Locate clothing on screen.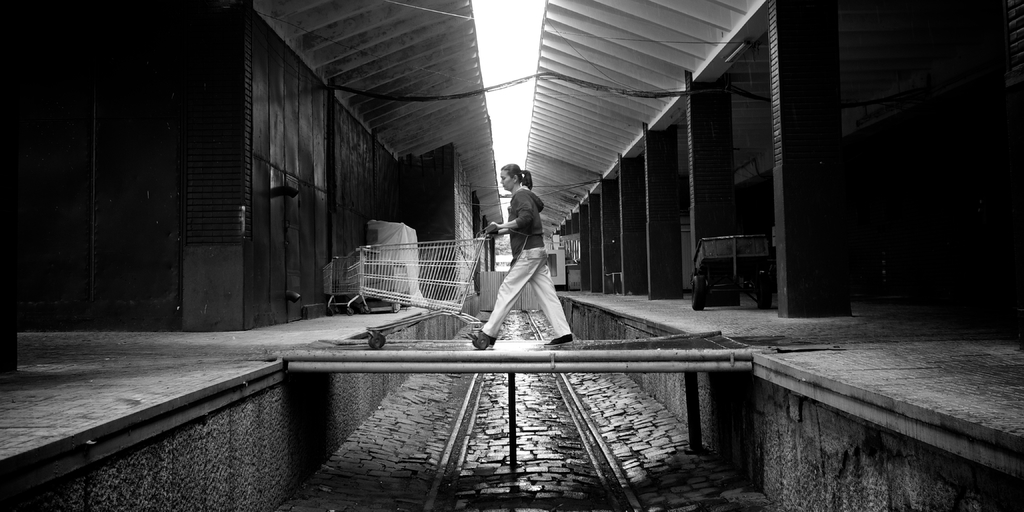
On screen at (left=477, top=181, right=577, bottom=348).
